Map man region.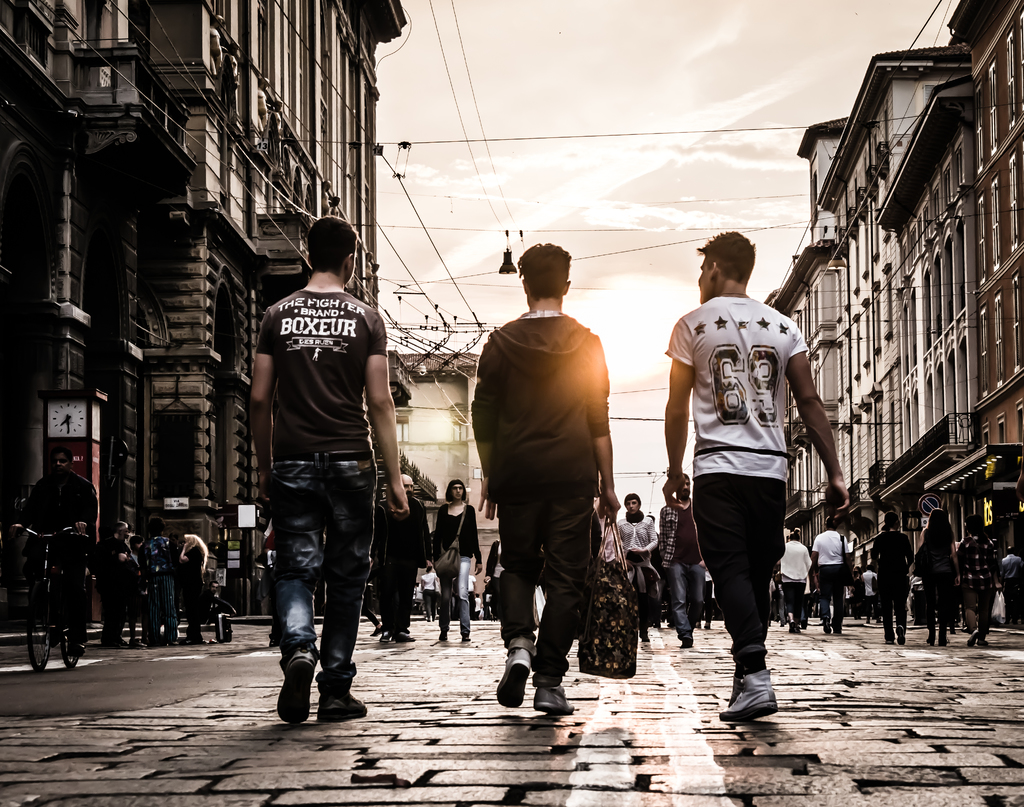
Mapped to [776, 531, 811, 632].
